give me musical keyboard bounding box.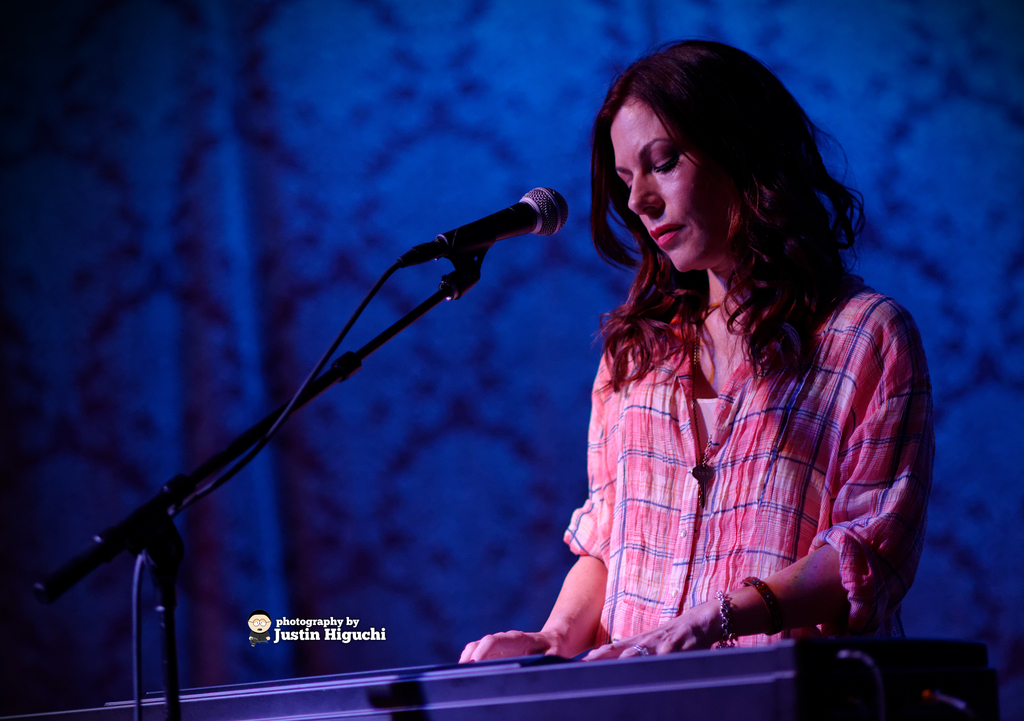
(x1=1, y1=639, x2=976, y2=720).
